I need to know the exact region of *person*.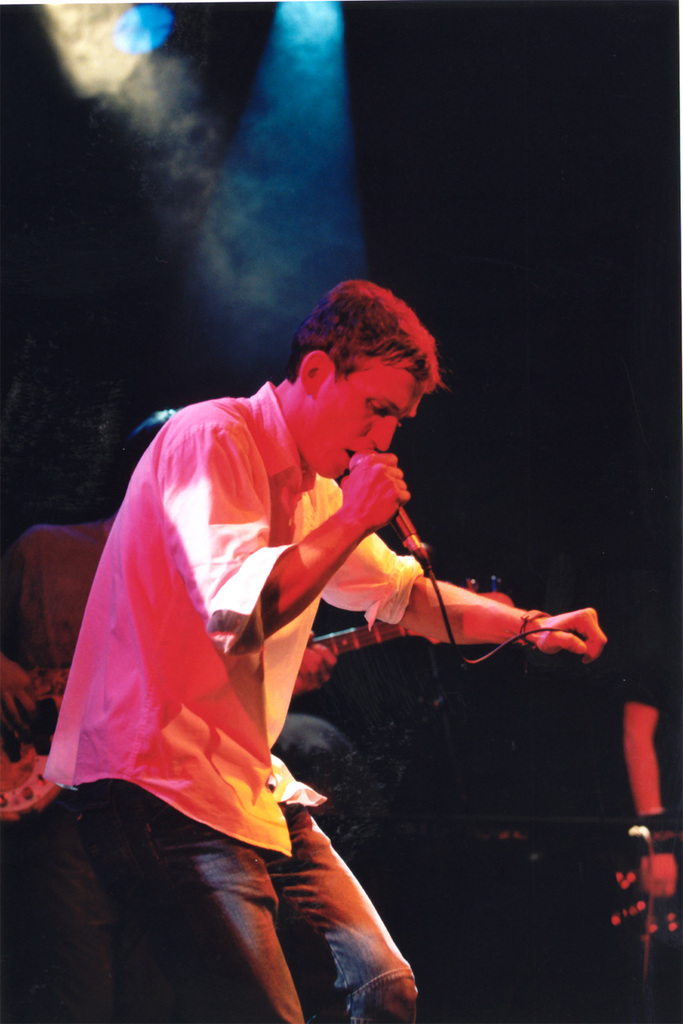
Region: [left=621, top=537, right=682, bottom=1023].
